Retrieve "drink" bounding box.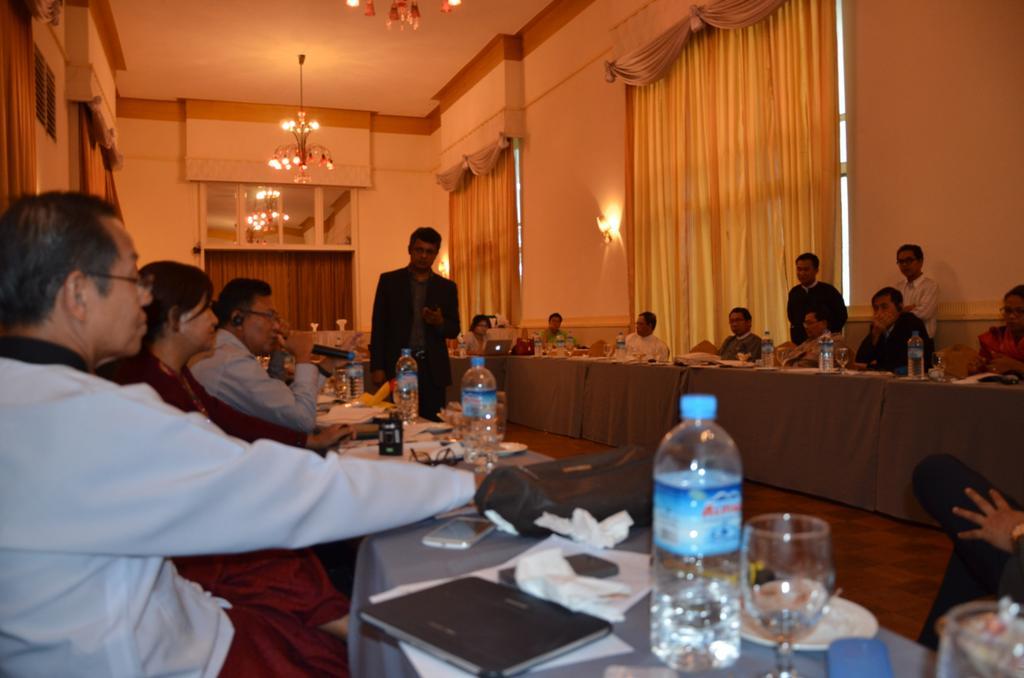
Bounding box: Rect(460, 416, 497, 464).
